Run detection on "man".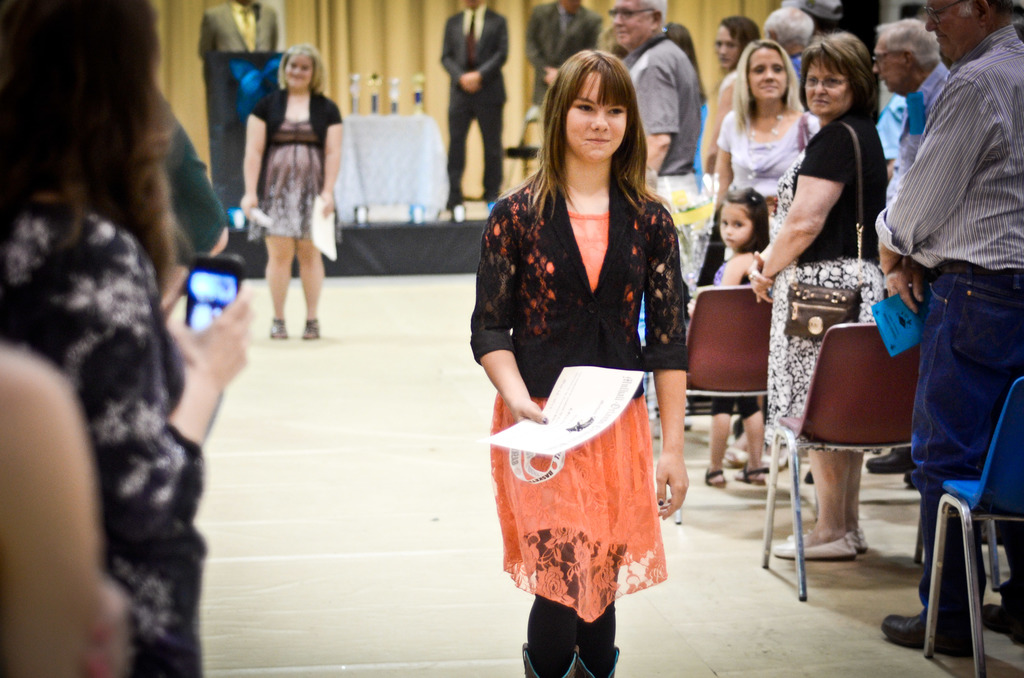
Result: box(440, 0, 513, 219).
